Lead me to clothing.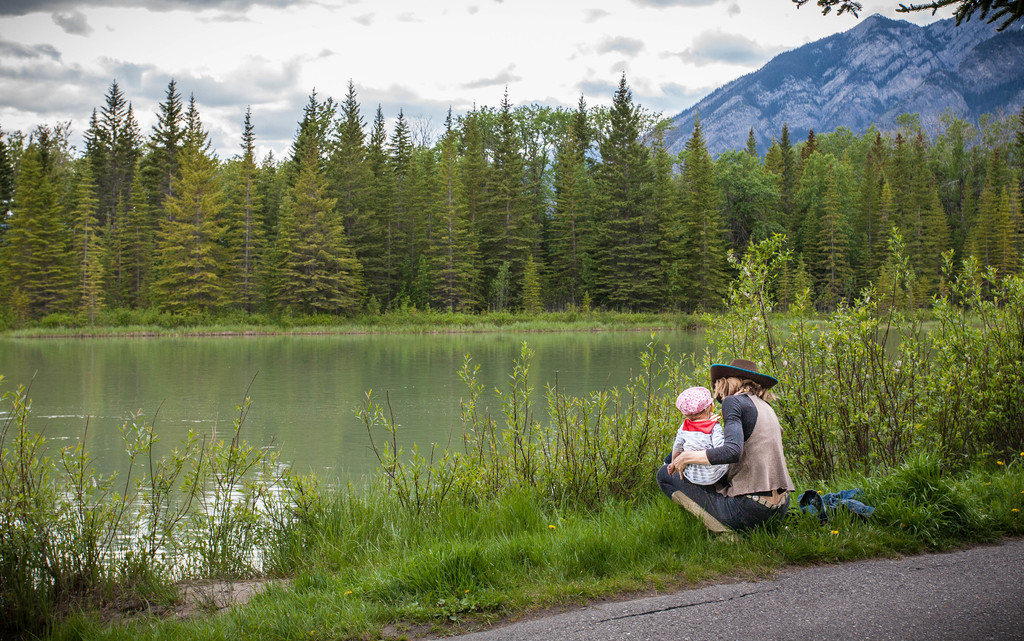
Lead to (671, 370, 804, 539).
